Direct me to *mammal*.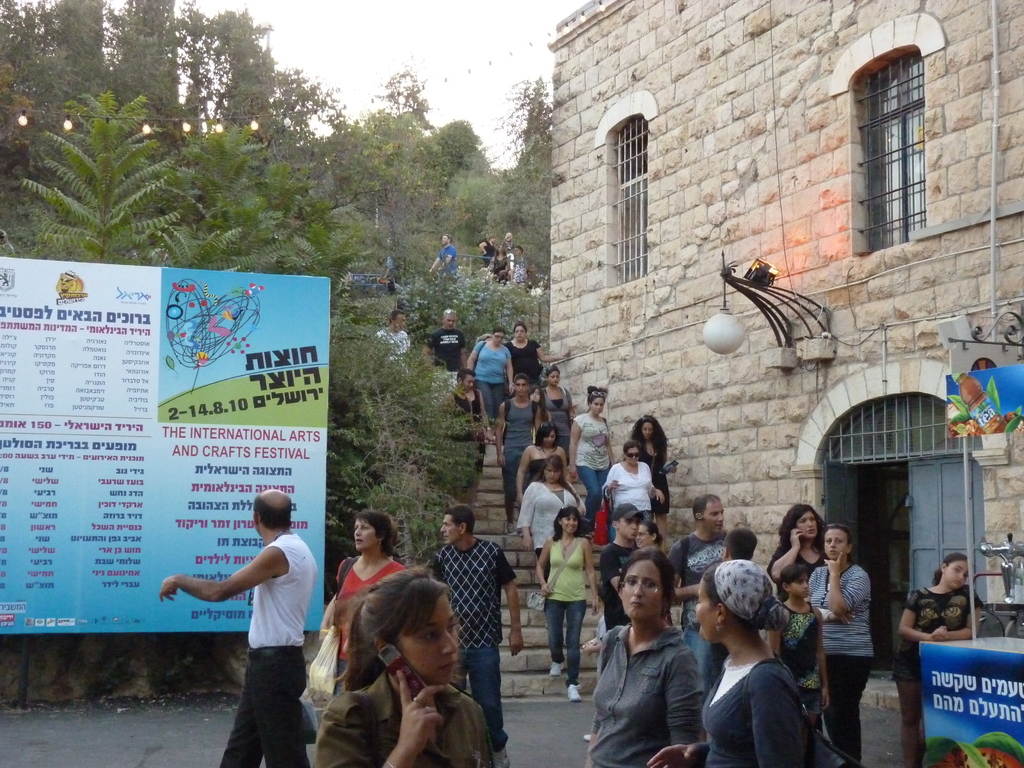
Direction: [509, 244, 537, 289].
